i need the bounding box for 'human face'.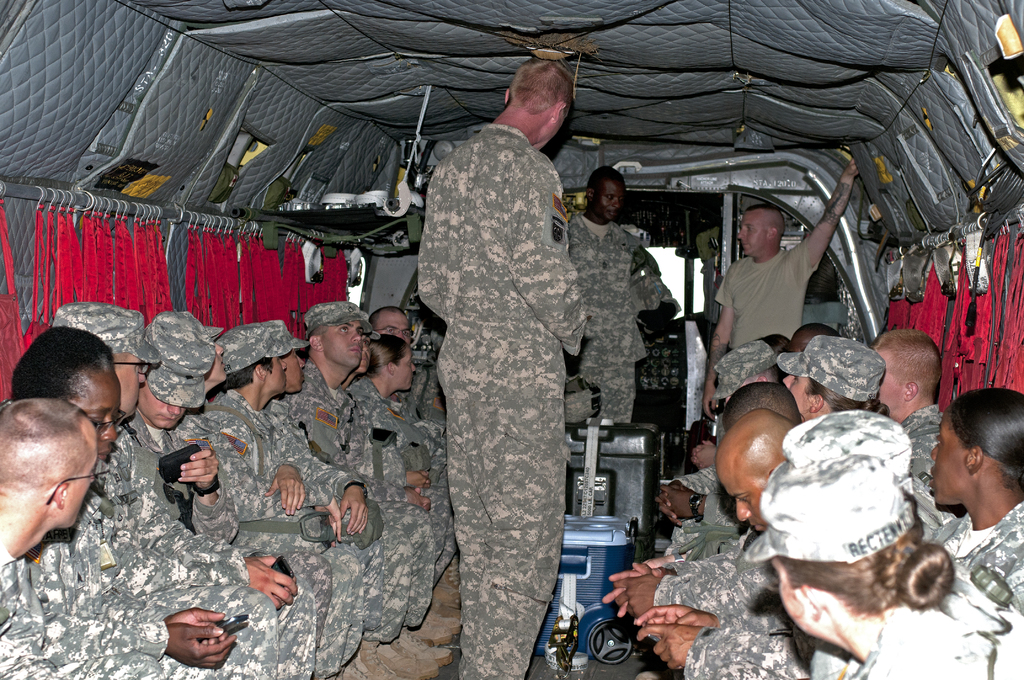
Here it is: 720:462:766:526.
